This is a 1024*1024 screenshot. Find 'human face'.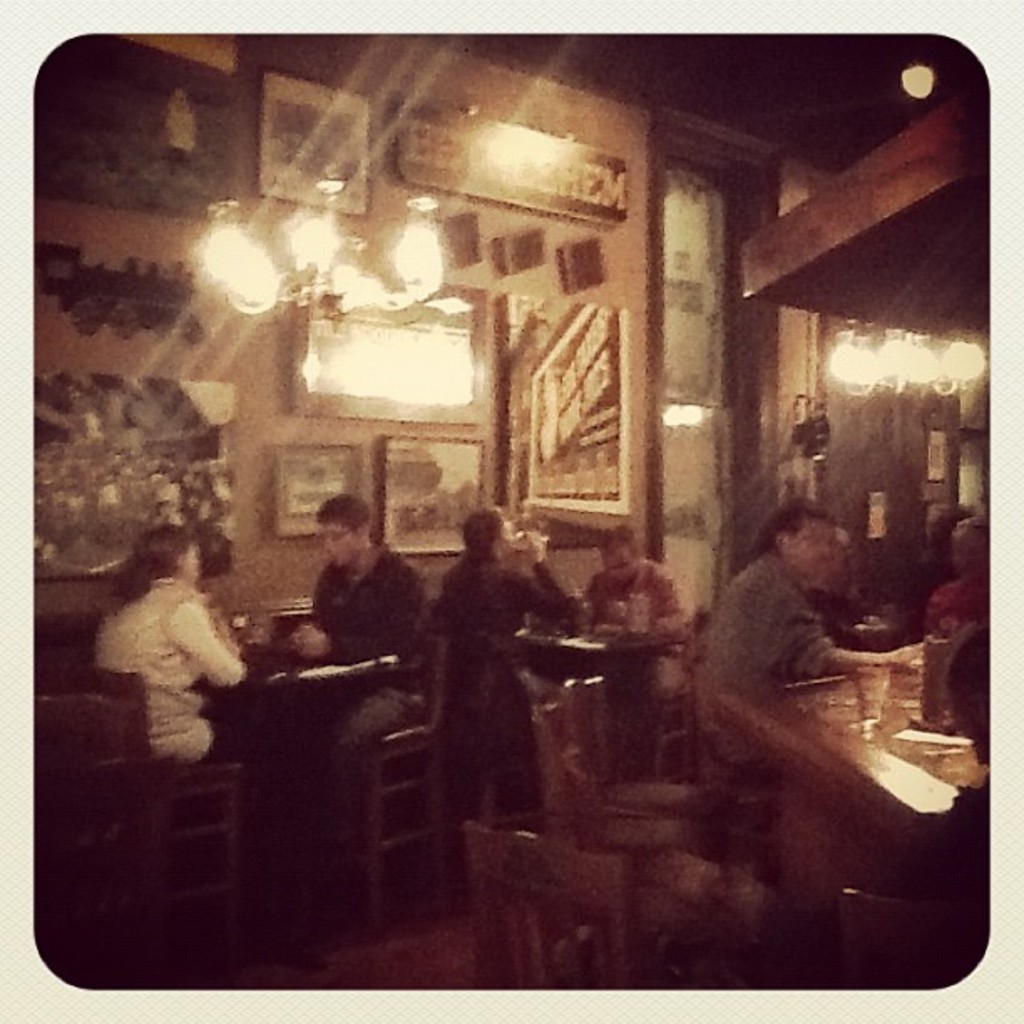
Bounding box: 318:527:360:564.
